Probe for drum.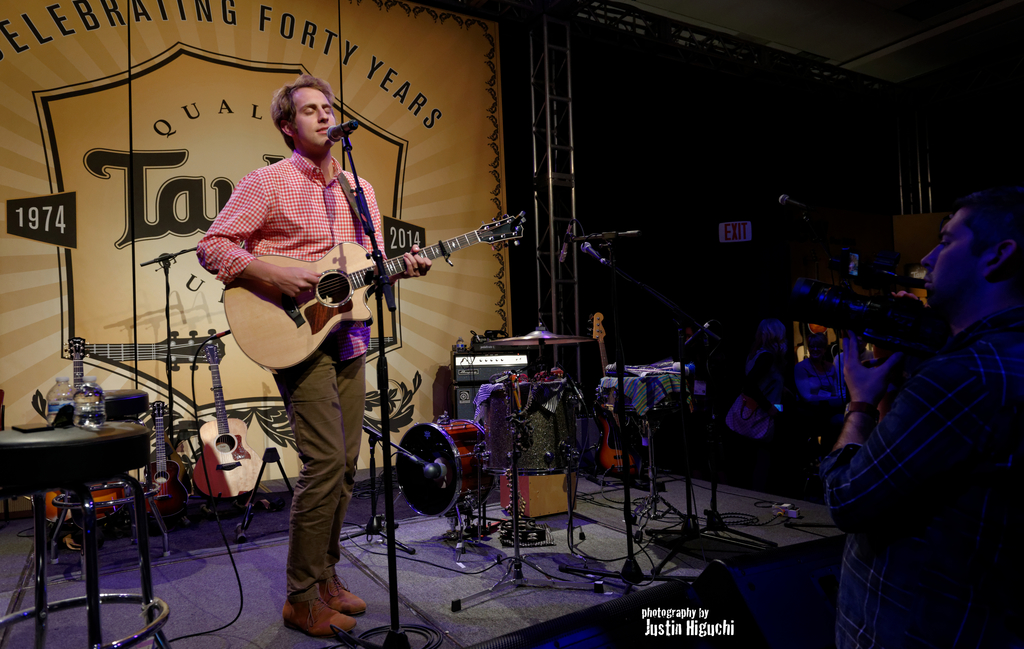
Probe result: 391,416,500,516.
